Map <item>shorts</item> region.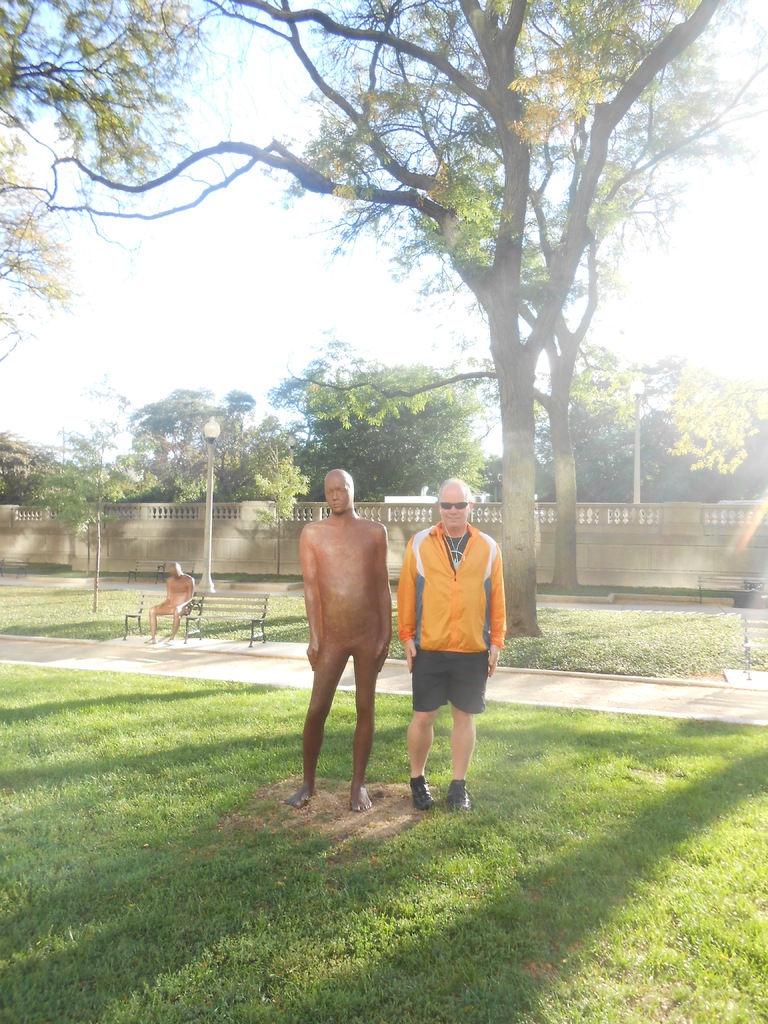
Mapped to {"x1": 161, "y1": 595, "x2": 184, "y2": 609}.
